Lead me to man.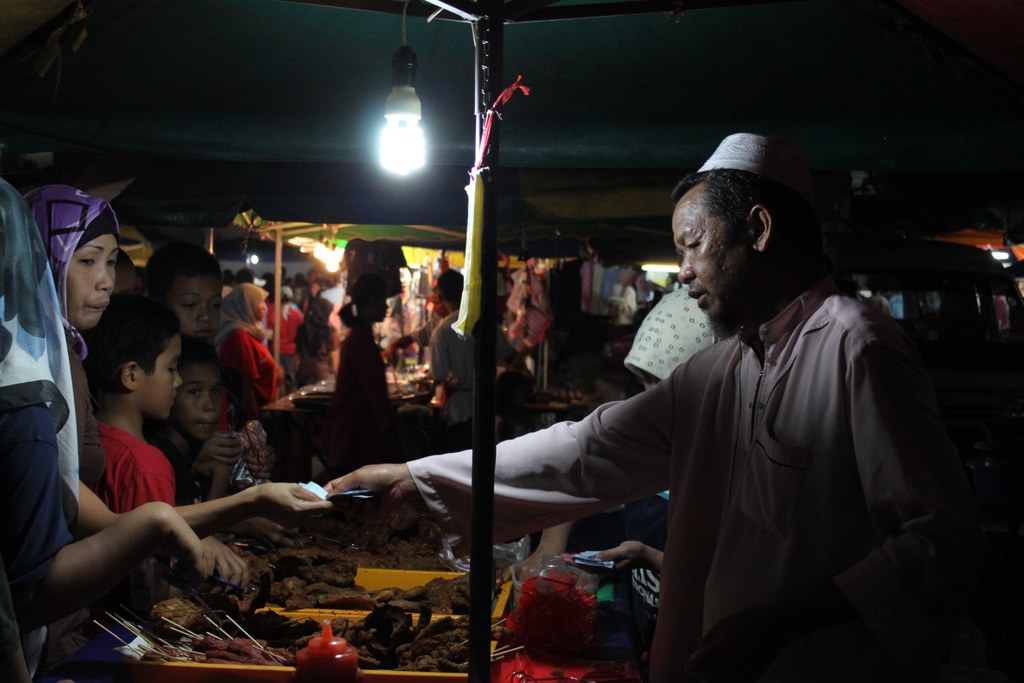
Lead to bbox(380, 268, 516, 450).
